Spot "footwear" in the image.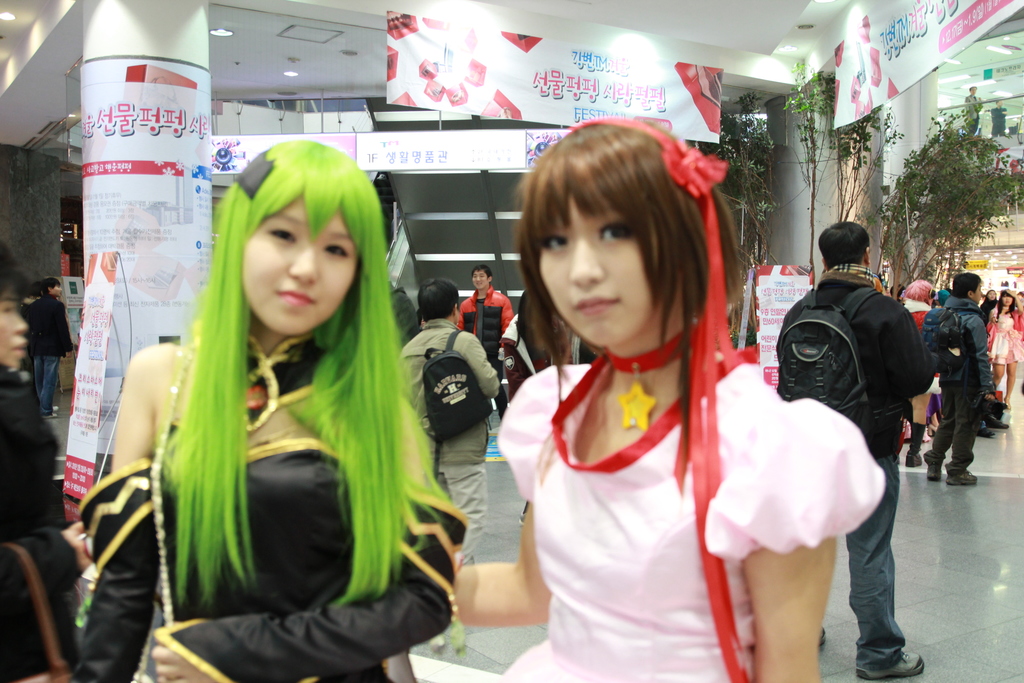
"footwear" found at <region>926, 466, 944, 479</region>.
